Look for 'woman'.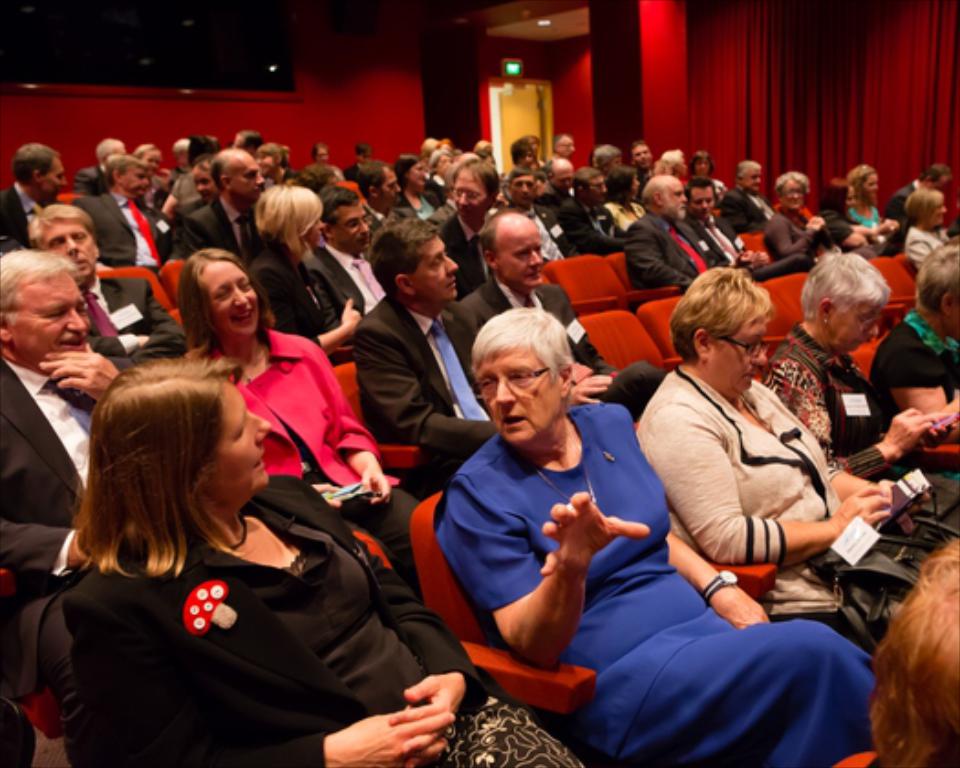
Found: 62, 358, 585, 766.
